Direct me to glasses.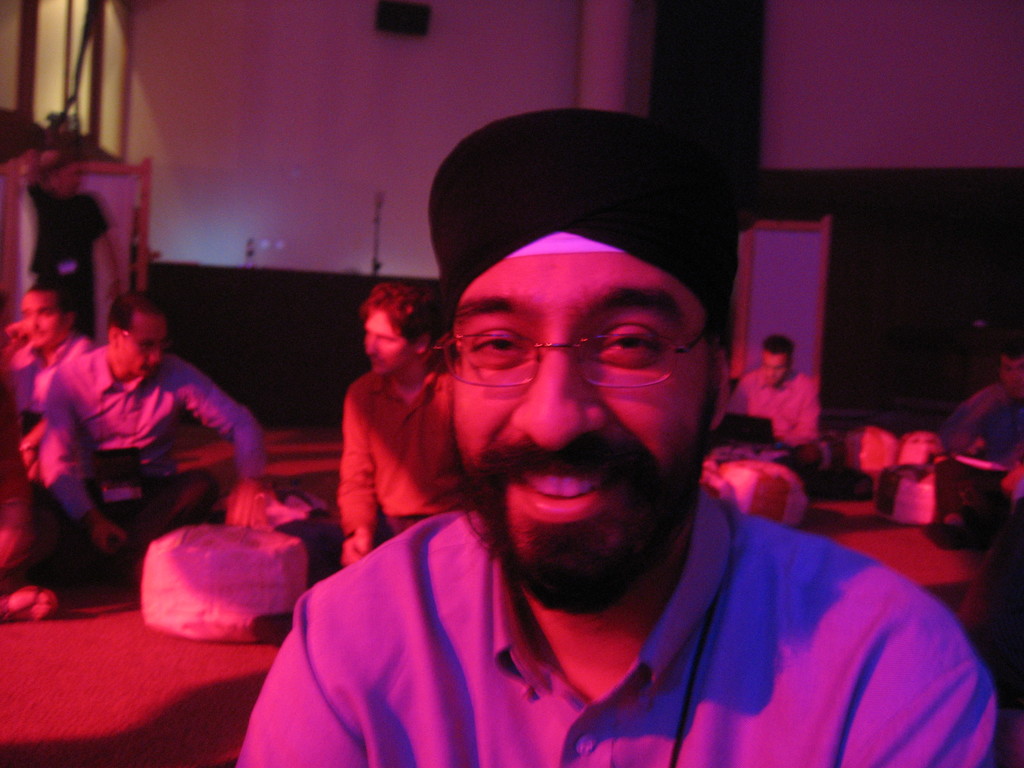
Direction: 121,324,173,358.
